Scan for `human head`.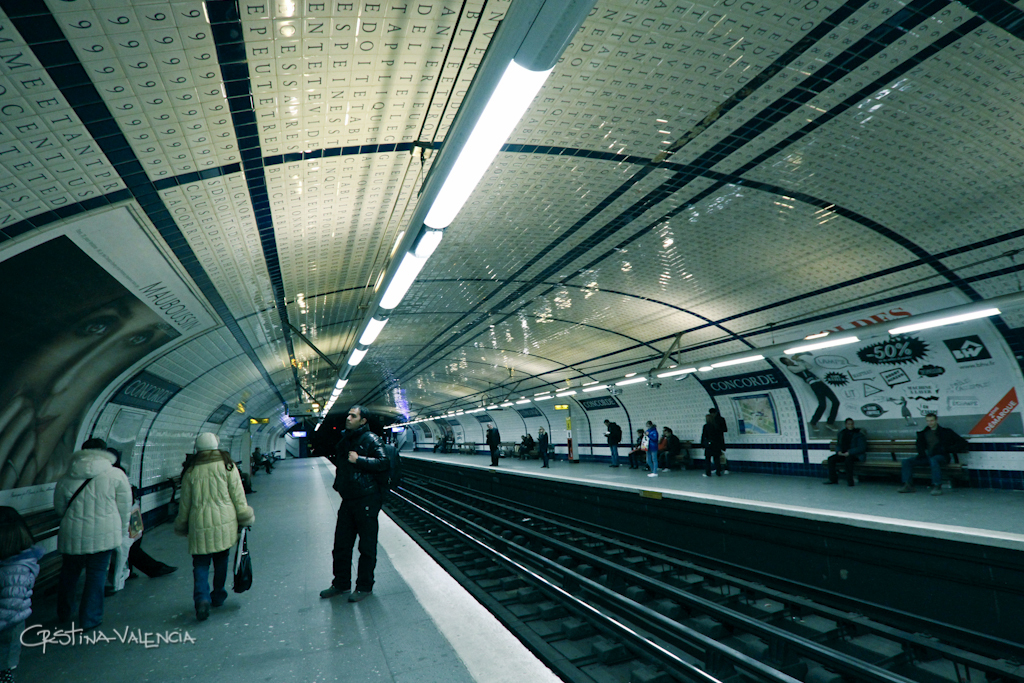
Scan result: 705/406/723/420.
